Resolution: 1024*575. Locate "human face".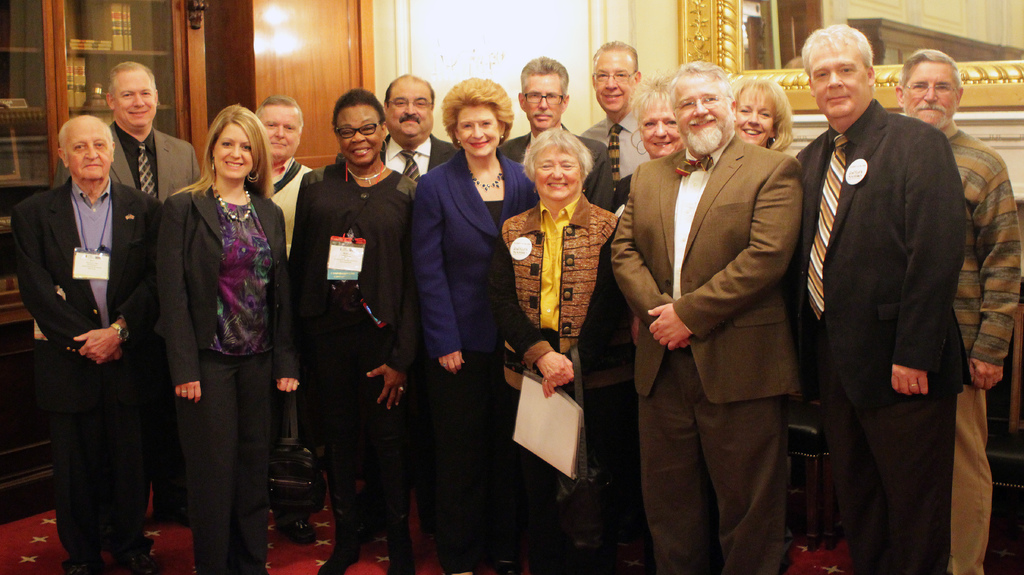
(386,81,435,143).
